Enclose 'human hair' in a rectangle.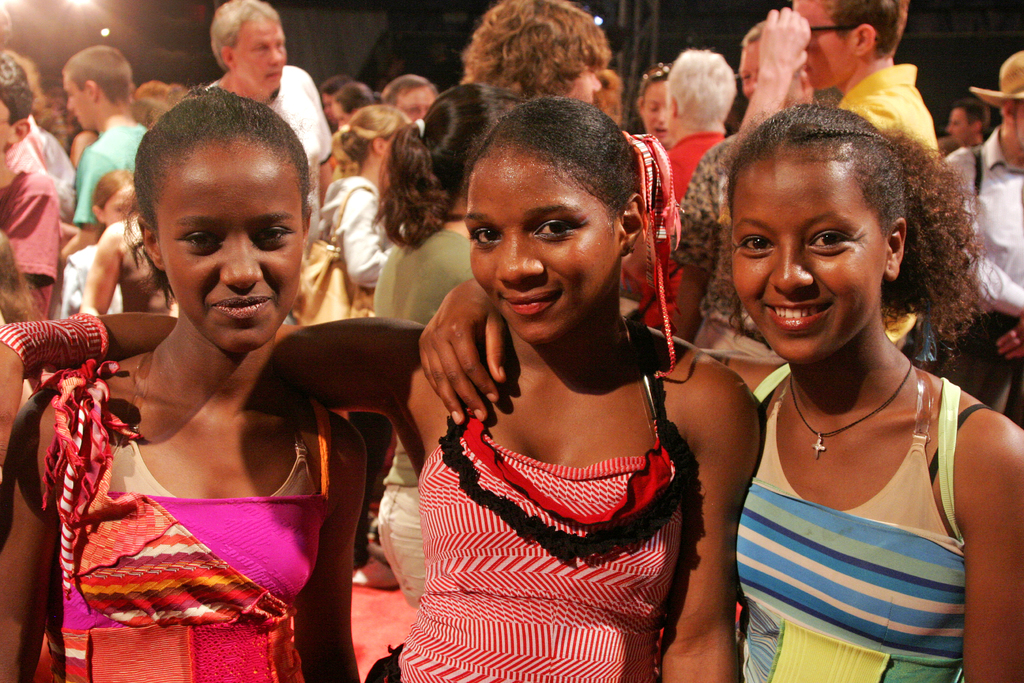
{"x1": 664, "y1": 47, "x2": 739, "y2": 139}.
